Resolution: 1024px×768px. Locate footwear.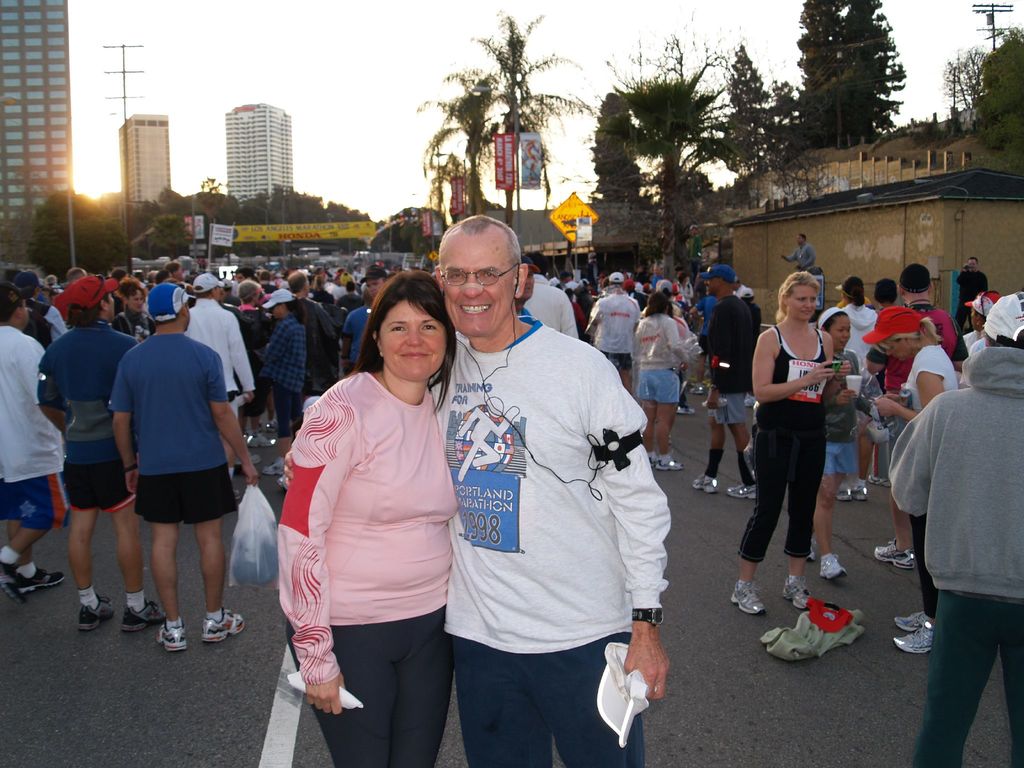
rect(692, 471, 728, 490).
